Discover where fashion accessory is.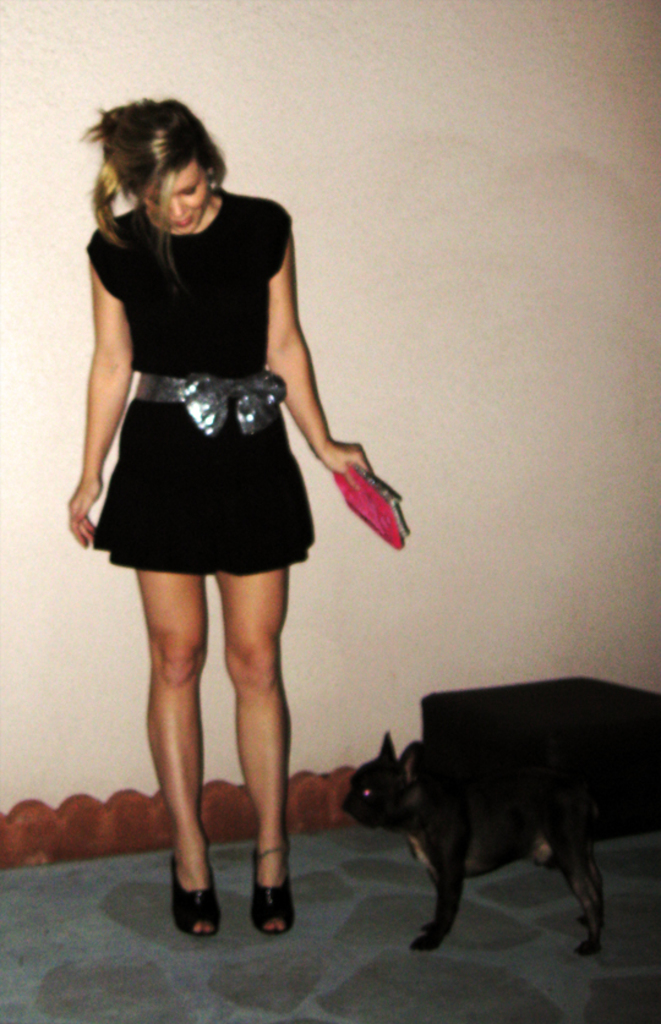
Discovered at {"x1": 248, "y1": 840, "x2": 295, "y2": 938}.
